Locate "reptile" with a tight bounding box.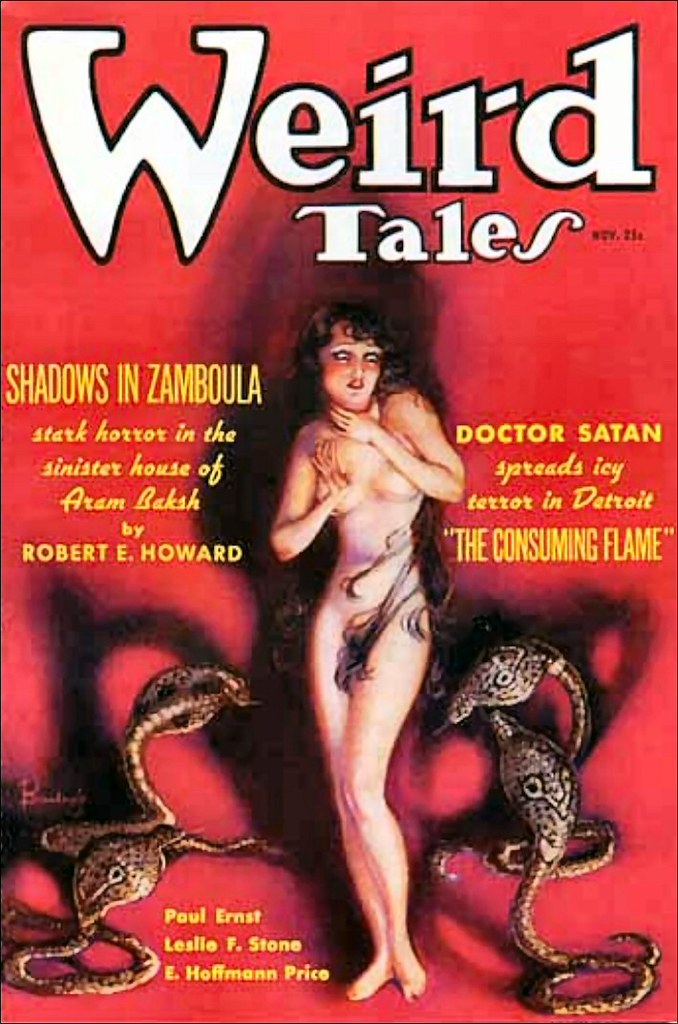
(0, 821, 199, 996).
